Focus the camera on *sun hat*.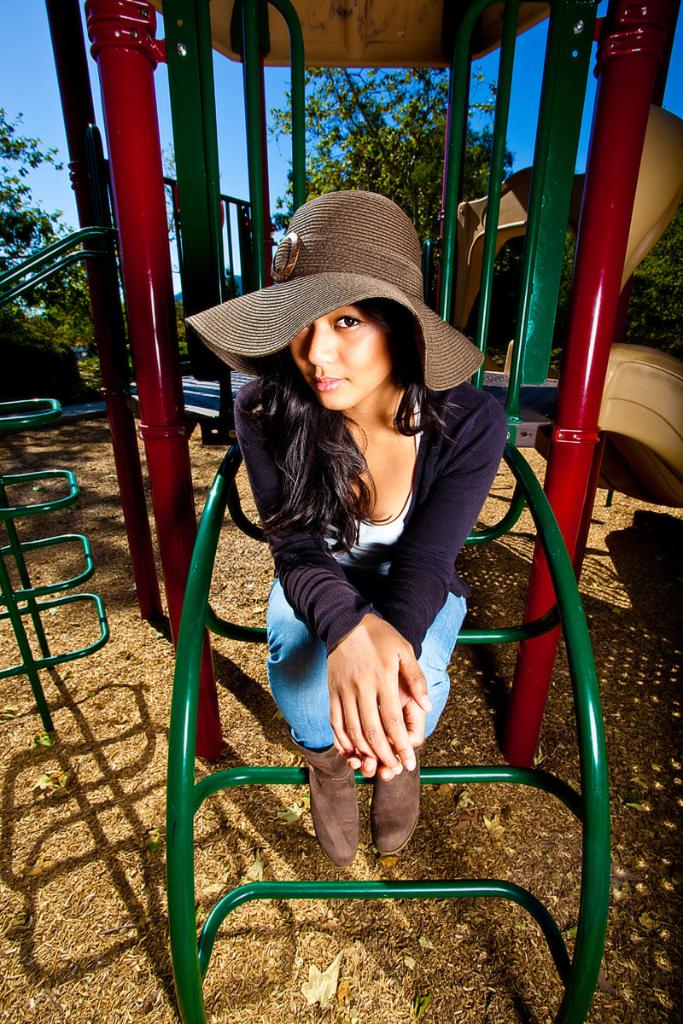
Focus region: (x1=179, y1=183, x2=488, y2=431).
